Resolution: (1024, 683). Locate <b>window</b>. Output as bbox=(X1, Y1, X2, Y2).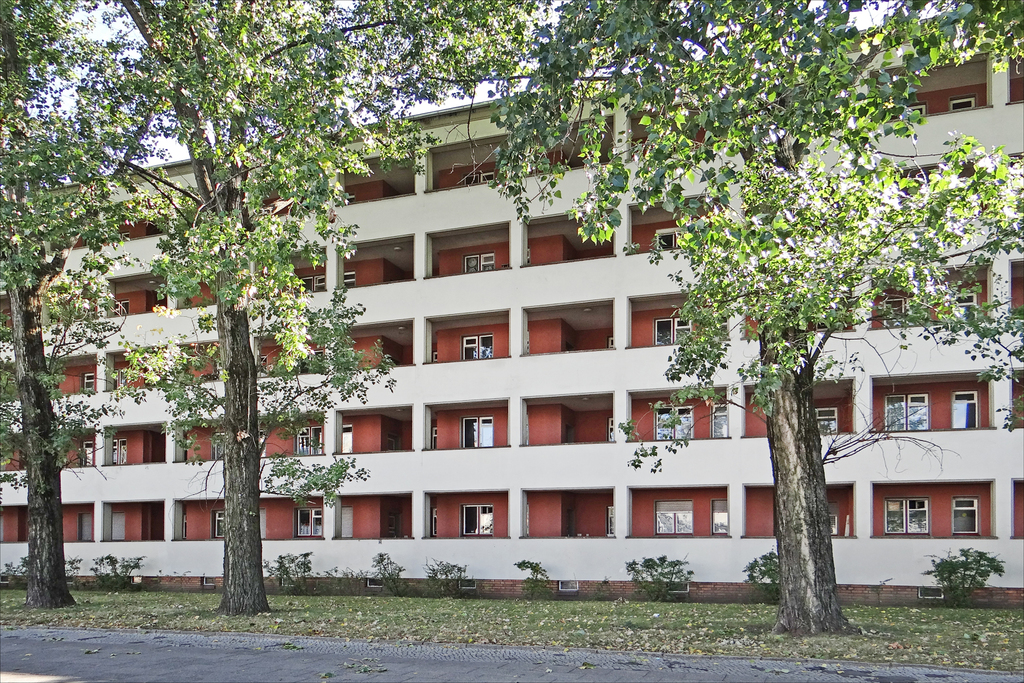
bbox=(117, 373, 124, 389).
